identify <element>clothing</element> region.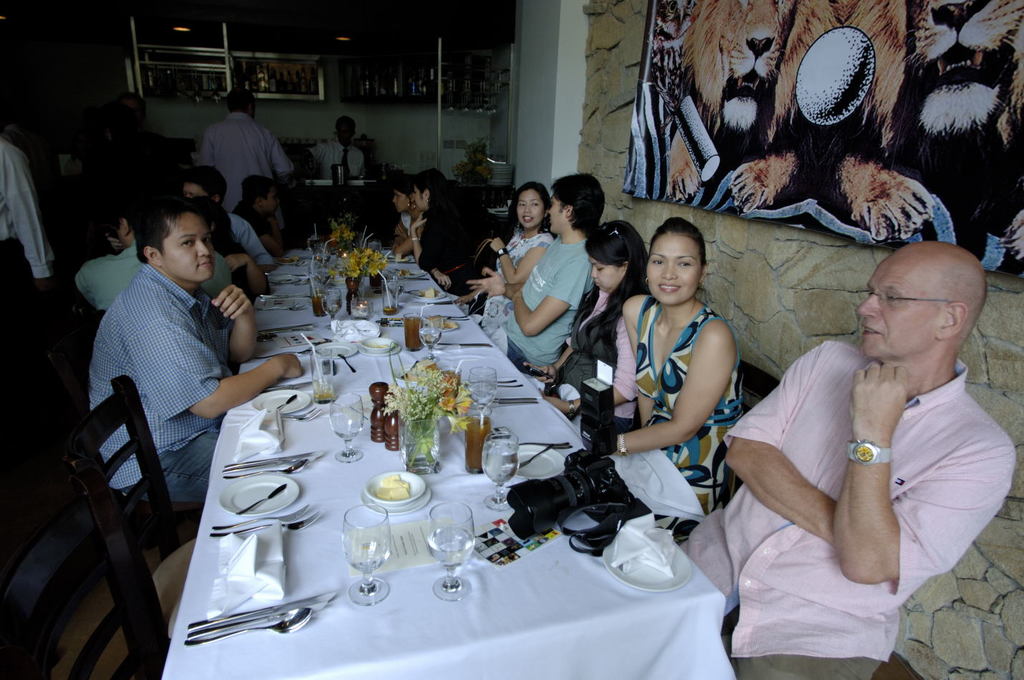
Region: box(496, 230, 593, 355).
